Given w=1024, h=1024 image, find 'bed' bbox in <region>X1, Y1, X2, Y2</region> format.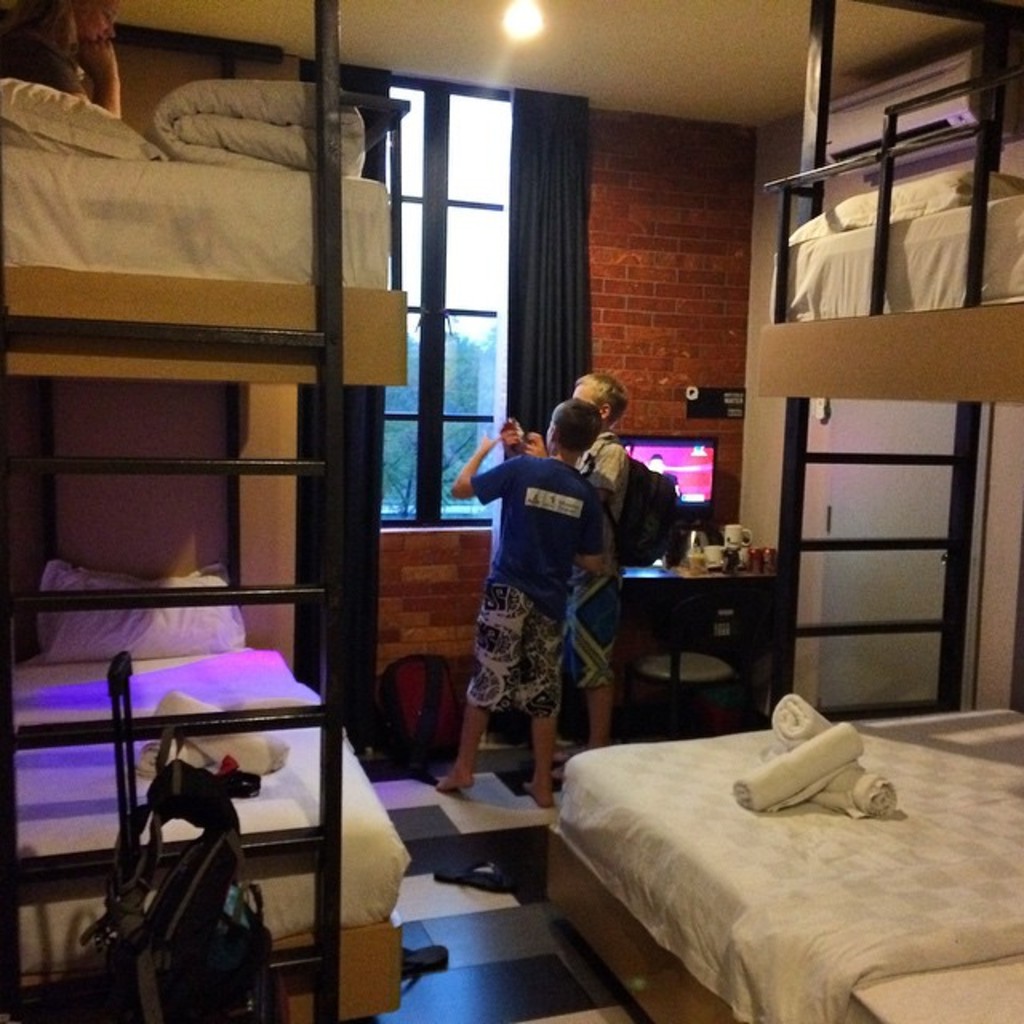
<region>542, 725, 1021, 1022</region>.
